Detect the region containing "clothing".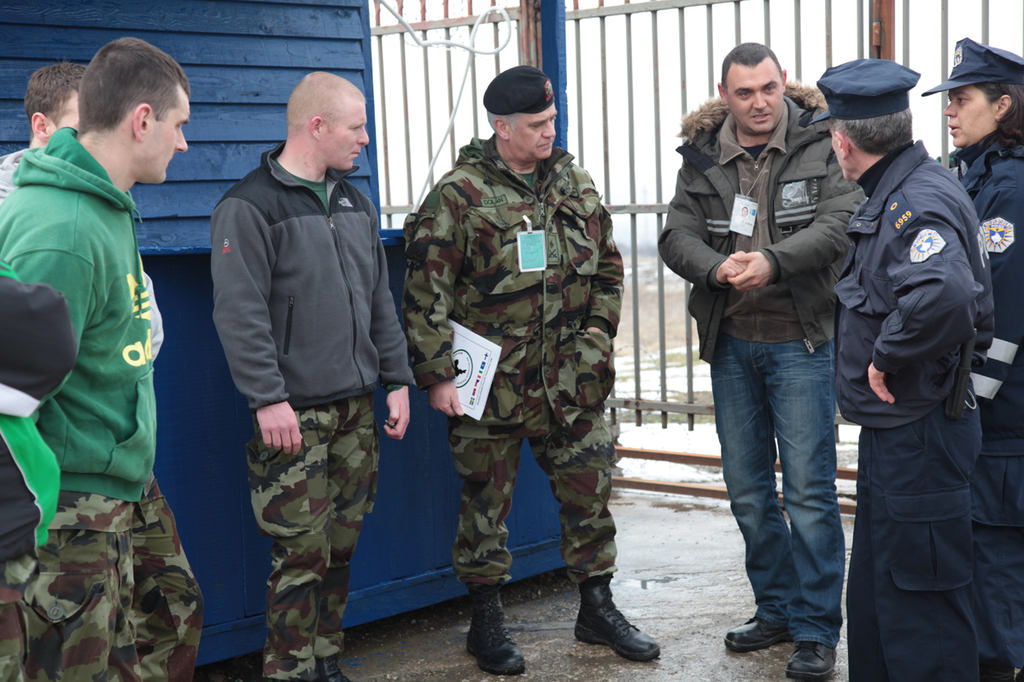
(213,132,419,681).
